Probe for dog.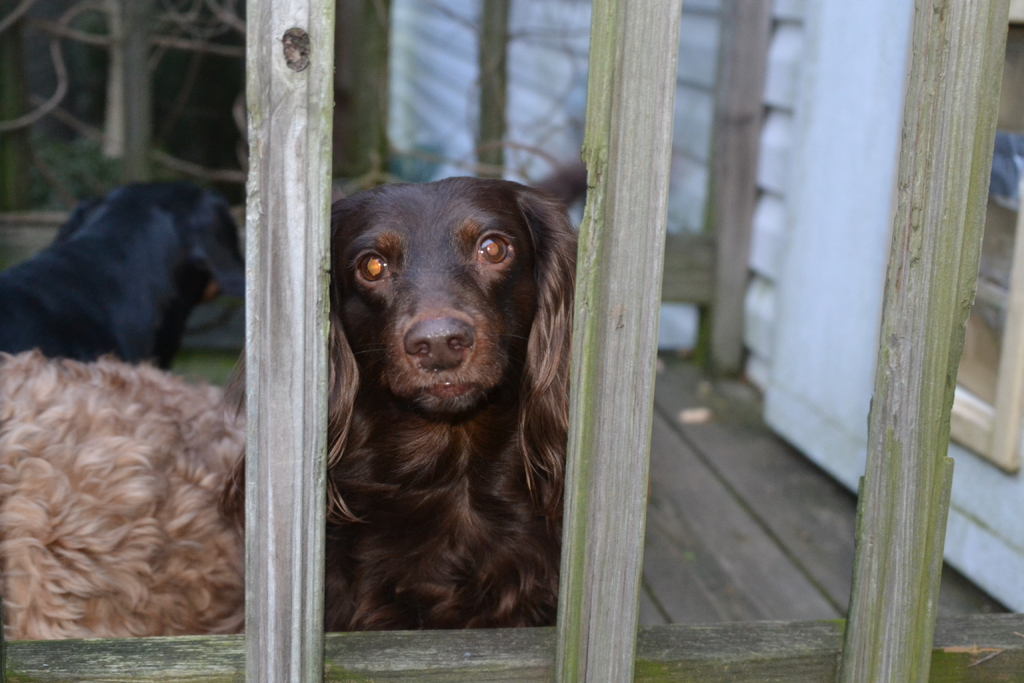
Probe result: 1,179,244,374.
